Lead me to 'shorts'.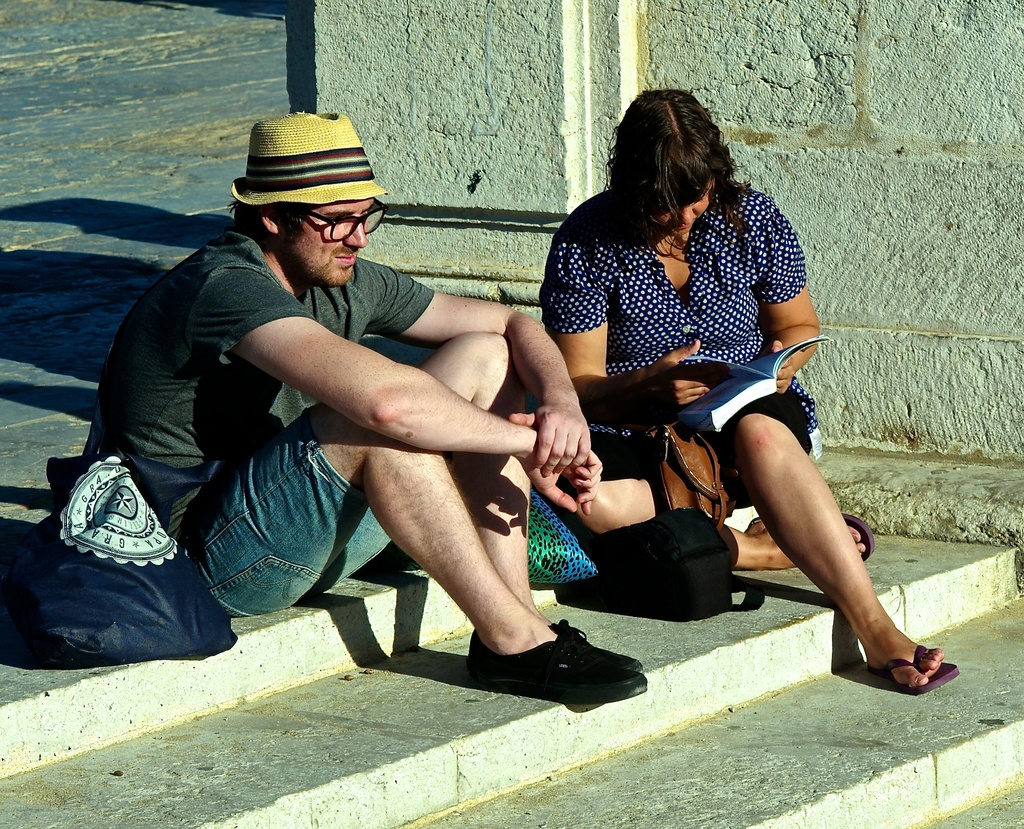
Lead to x1=727, y1=380, x2=817, y2=497.
